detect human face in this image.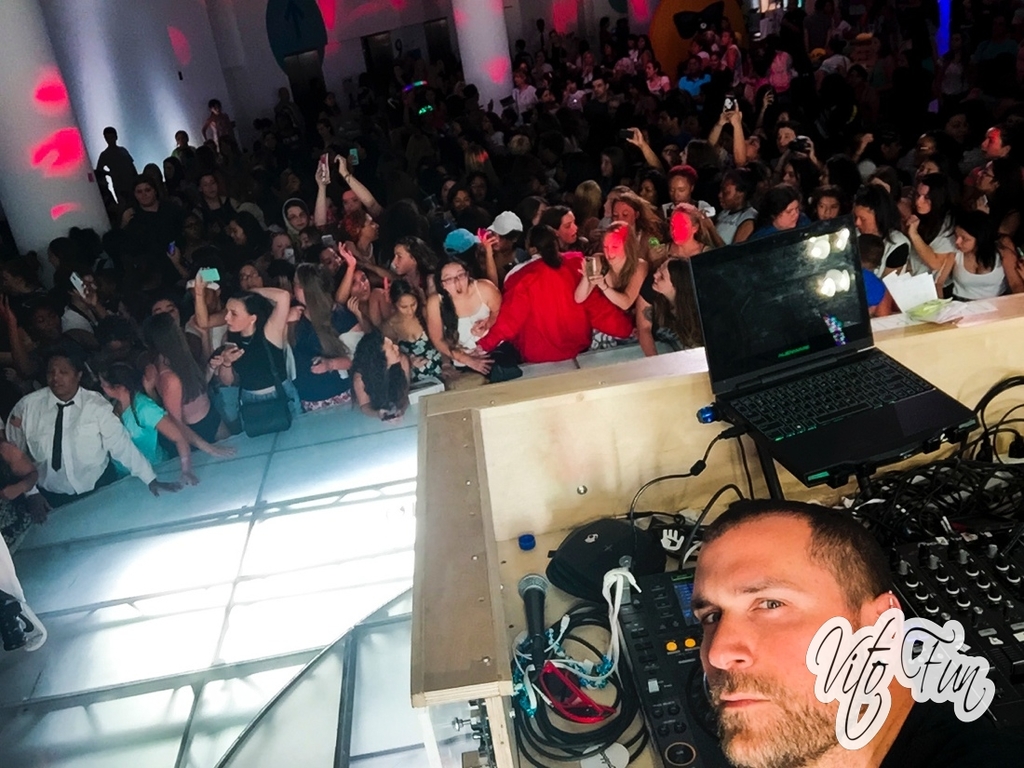
Detection: rect(779, 201, 794, 224).
